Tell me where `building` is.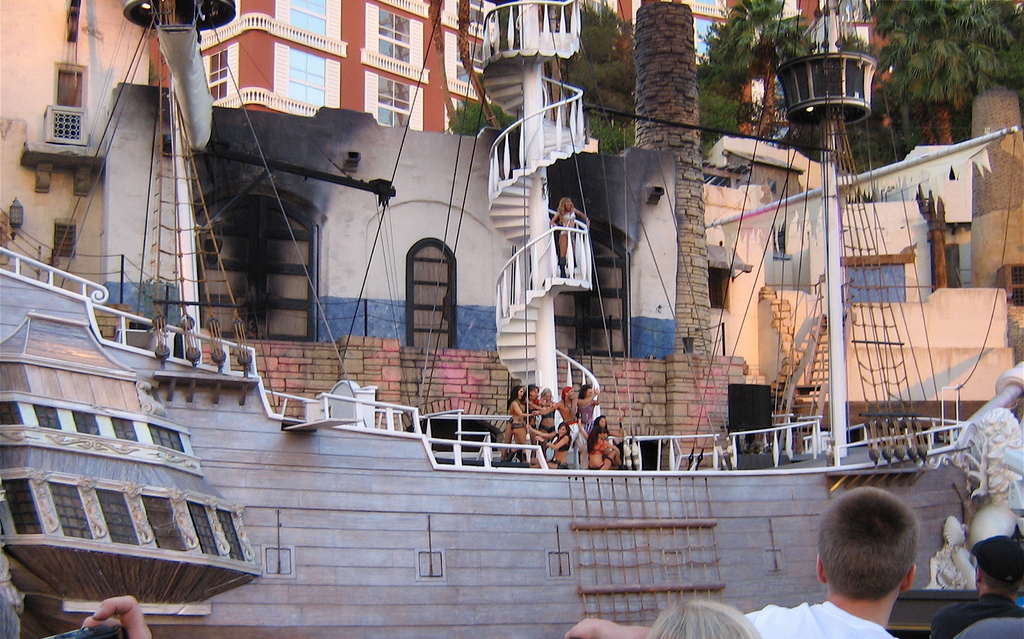
`building` is at Rect(150, 0, 1023, 167).
